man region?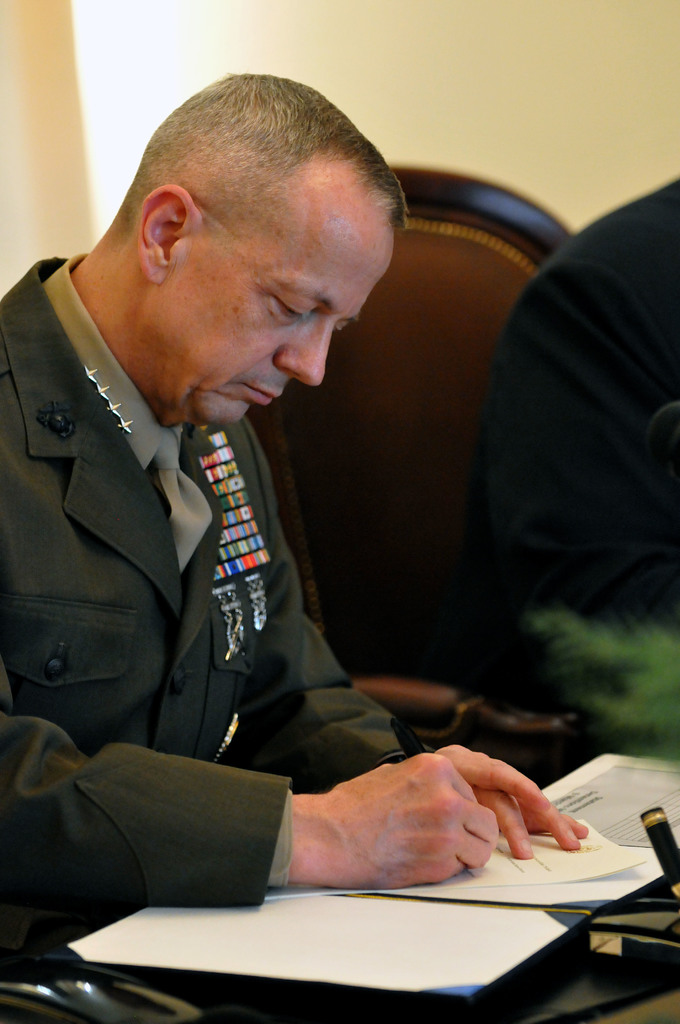
(left=0, top=71, right=585, bottom=975)
